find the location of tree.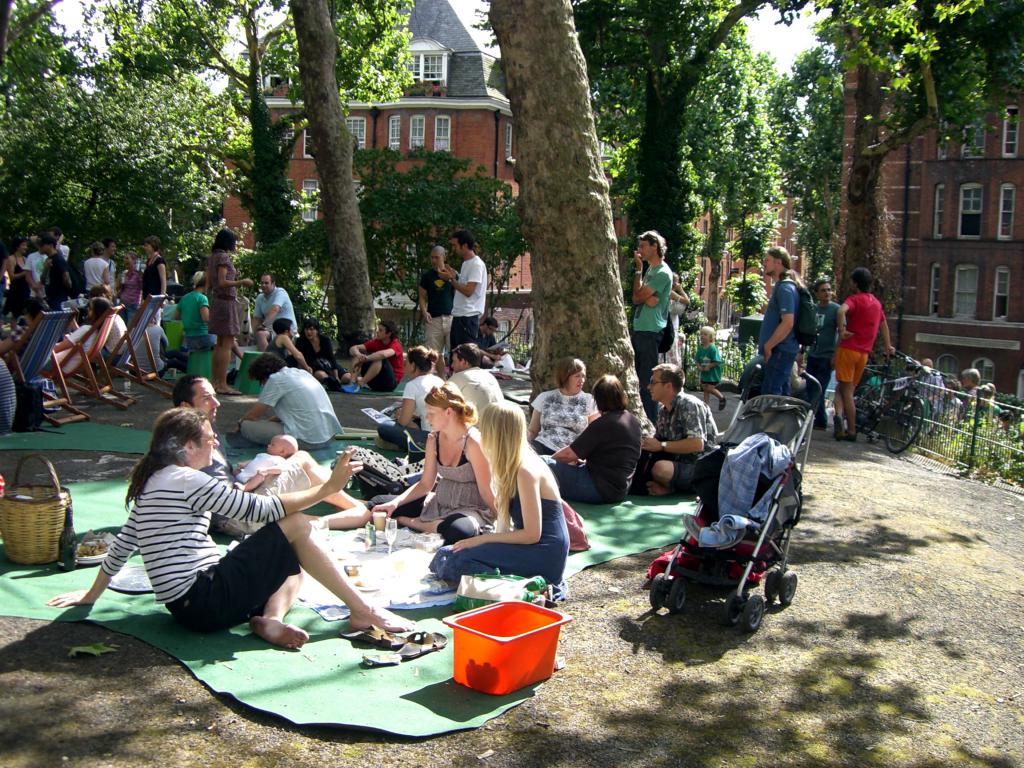
Location: x1=246 y1=136 x2=551 y2=361.
